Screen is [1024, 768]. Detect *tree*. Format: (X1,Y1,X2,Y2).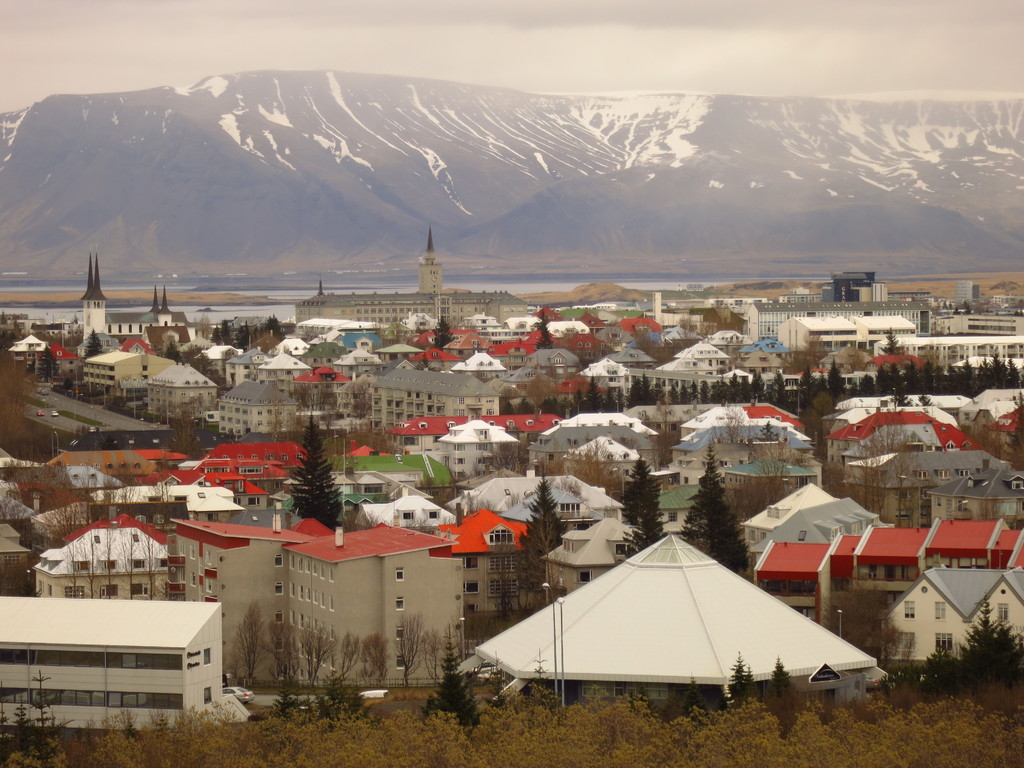
(876,594,1023,696).
